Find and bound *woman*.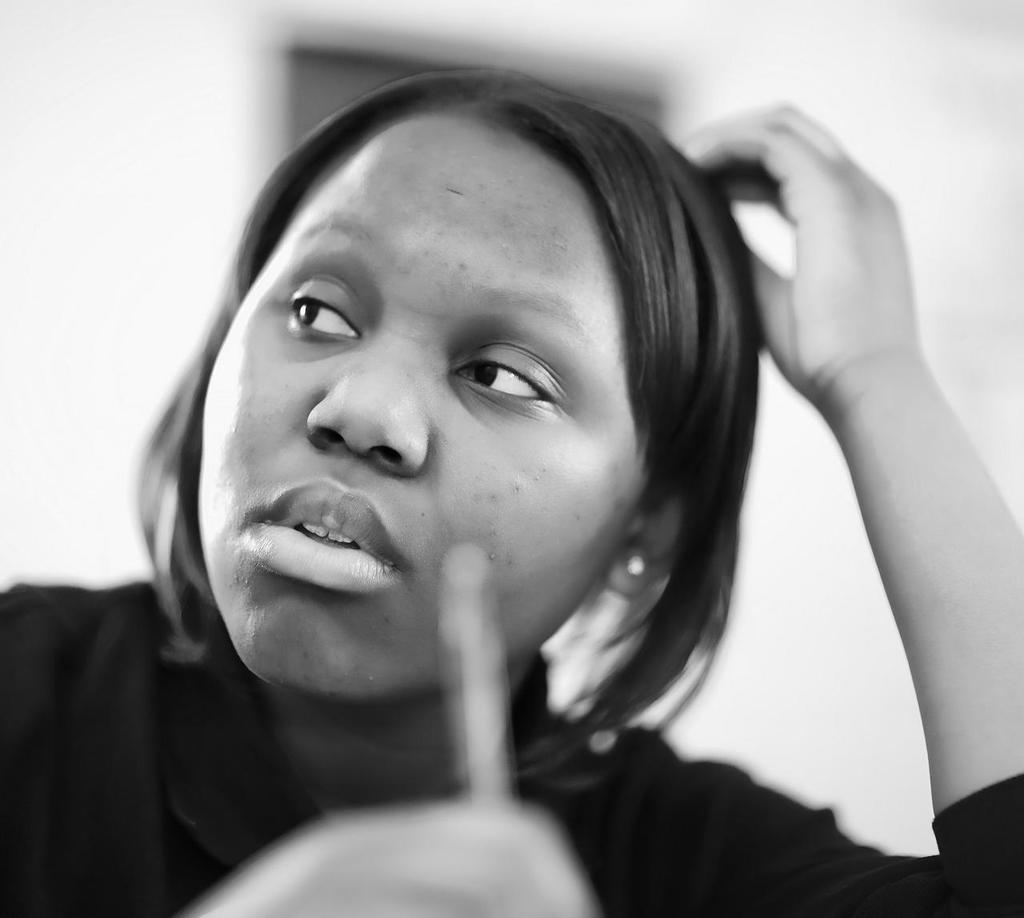
Bound: 0,0,1023,917.
